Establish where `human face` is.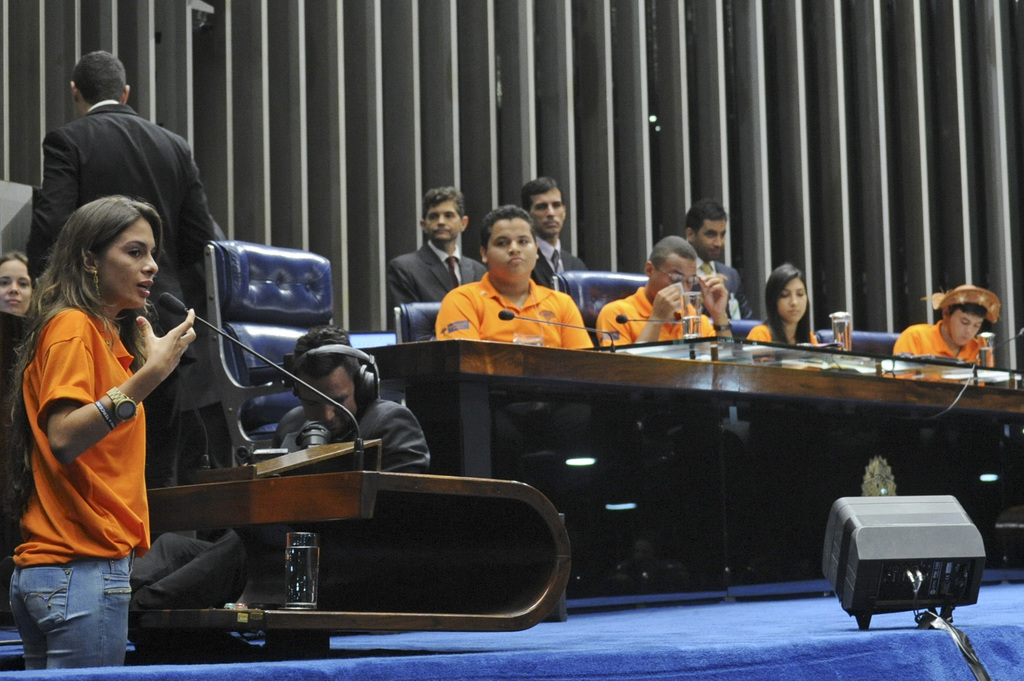
Established at Rect(296, 368, 358, 434).
